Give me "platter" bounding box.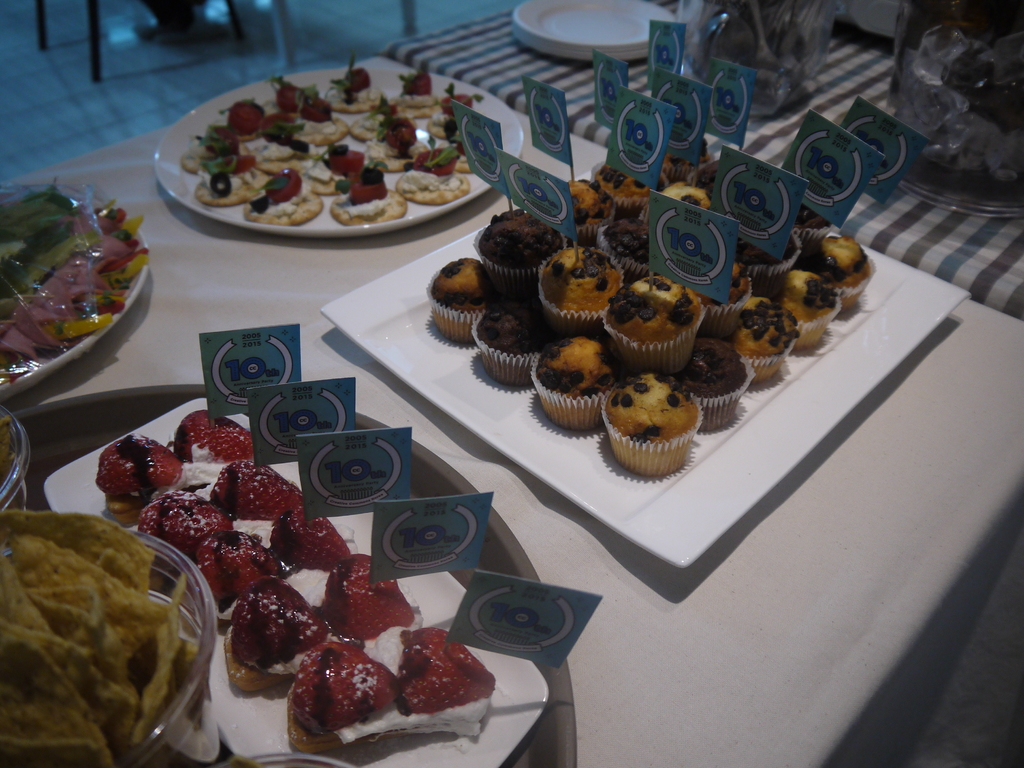
158/64/523/238.
